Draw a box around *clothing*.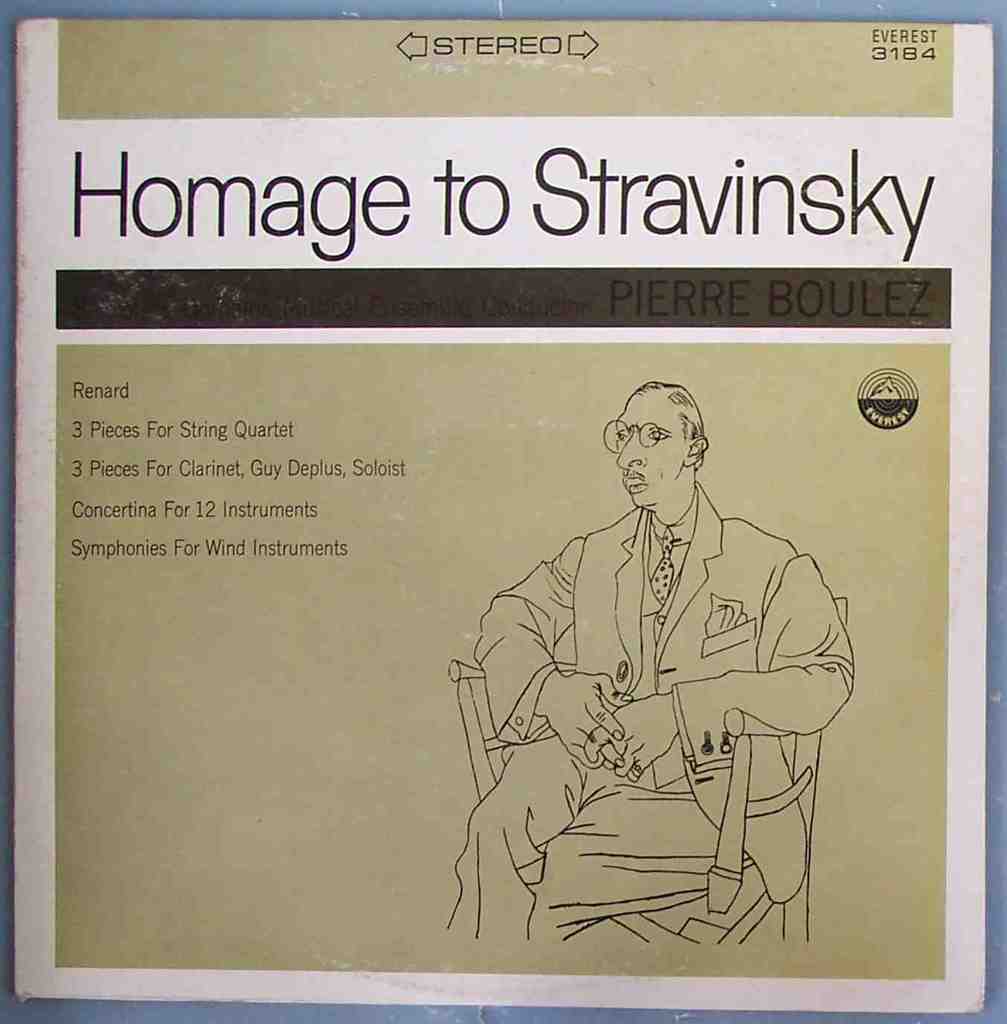
[459,468,780,915].
